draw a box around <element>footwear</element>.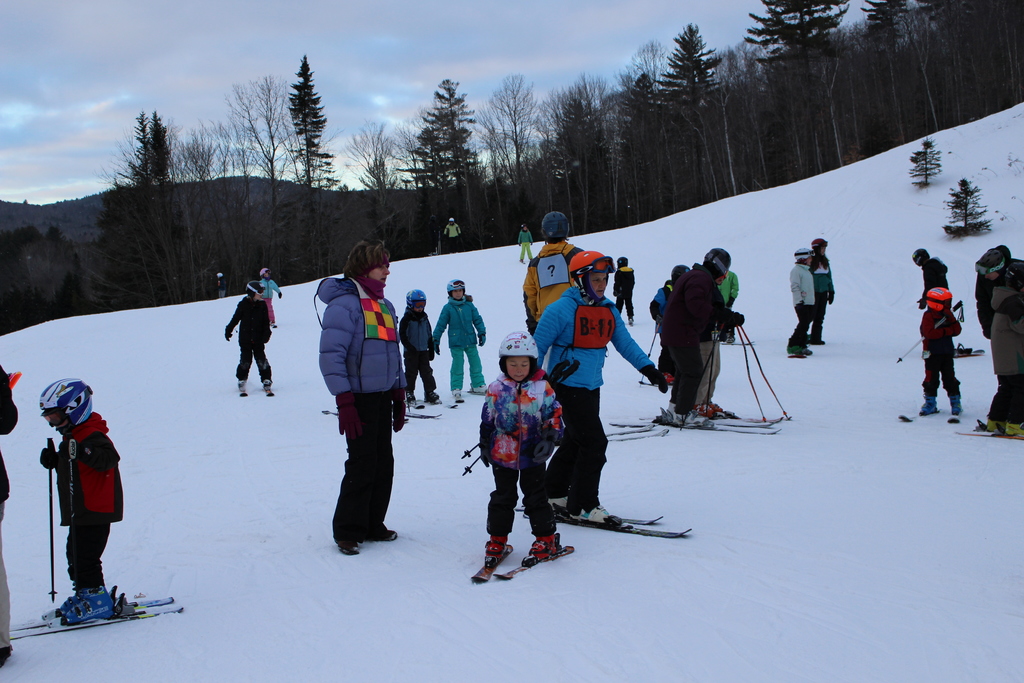
{"x1": 481, "y1": 537, "x2": 515, "y2": 567}.
